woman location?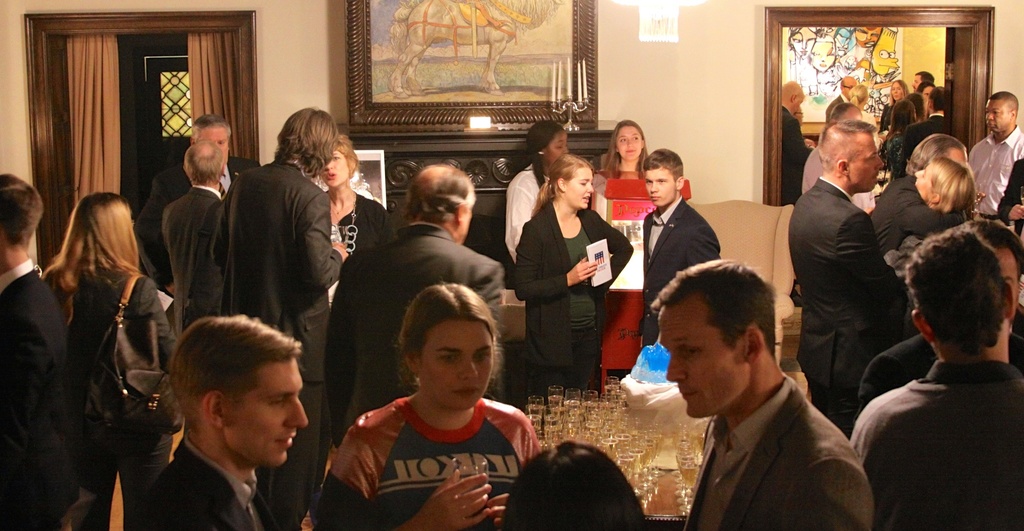
select_region(43, 157, 173, 530)
